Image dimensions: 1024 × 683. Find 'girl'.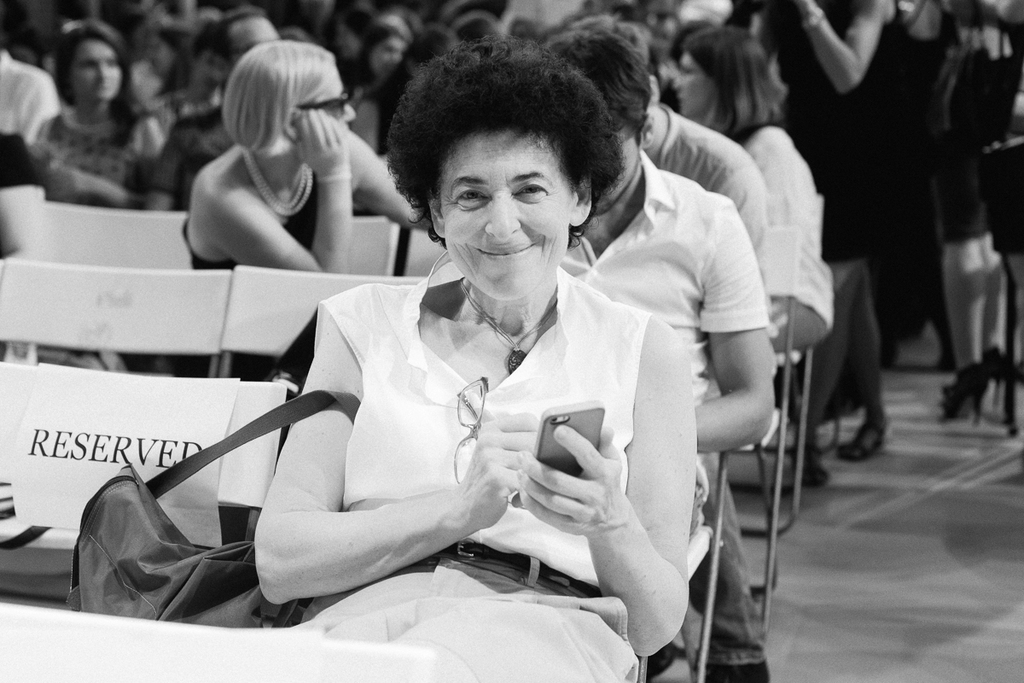
left=176, top=32, right=435, bottom=384.
